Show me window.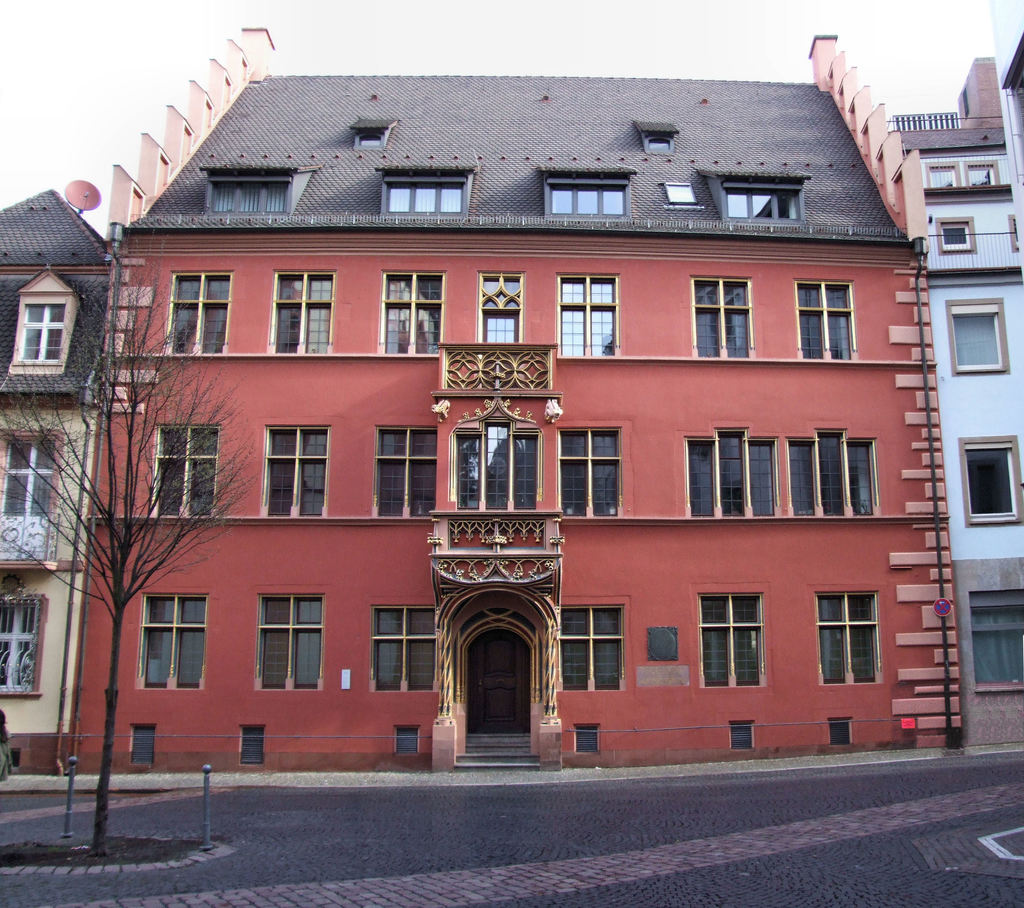
window is here: select_region(973, 585, 1023, 687).
